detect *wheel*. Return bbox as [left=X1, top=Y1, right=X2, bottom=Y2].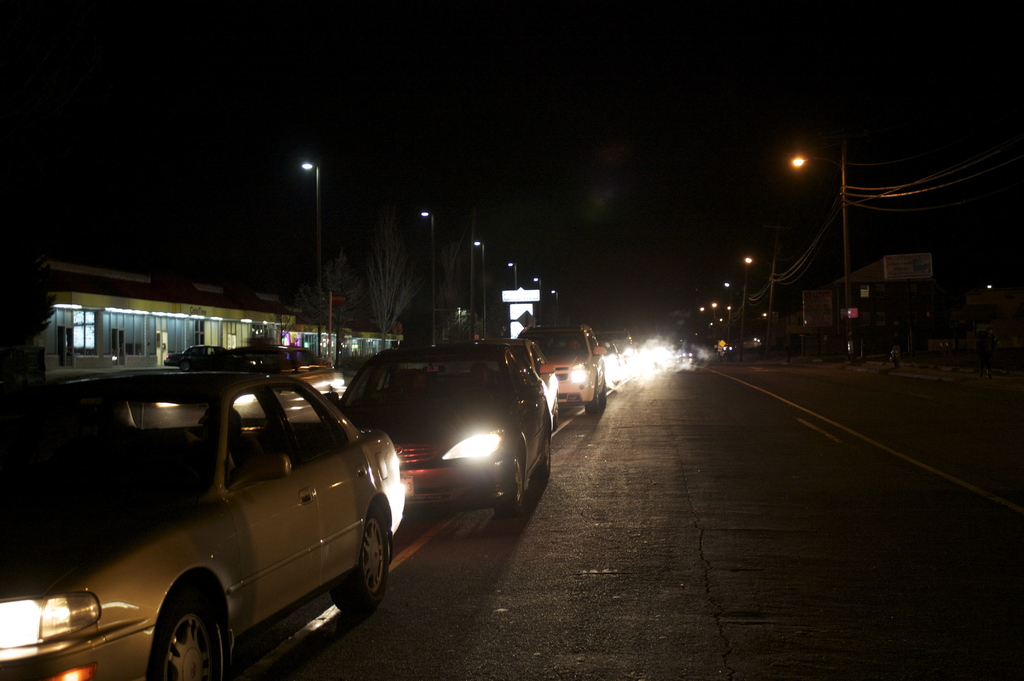
[left=461, top=389, right=493, bottom=405].
